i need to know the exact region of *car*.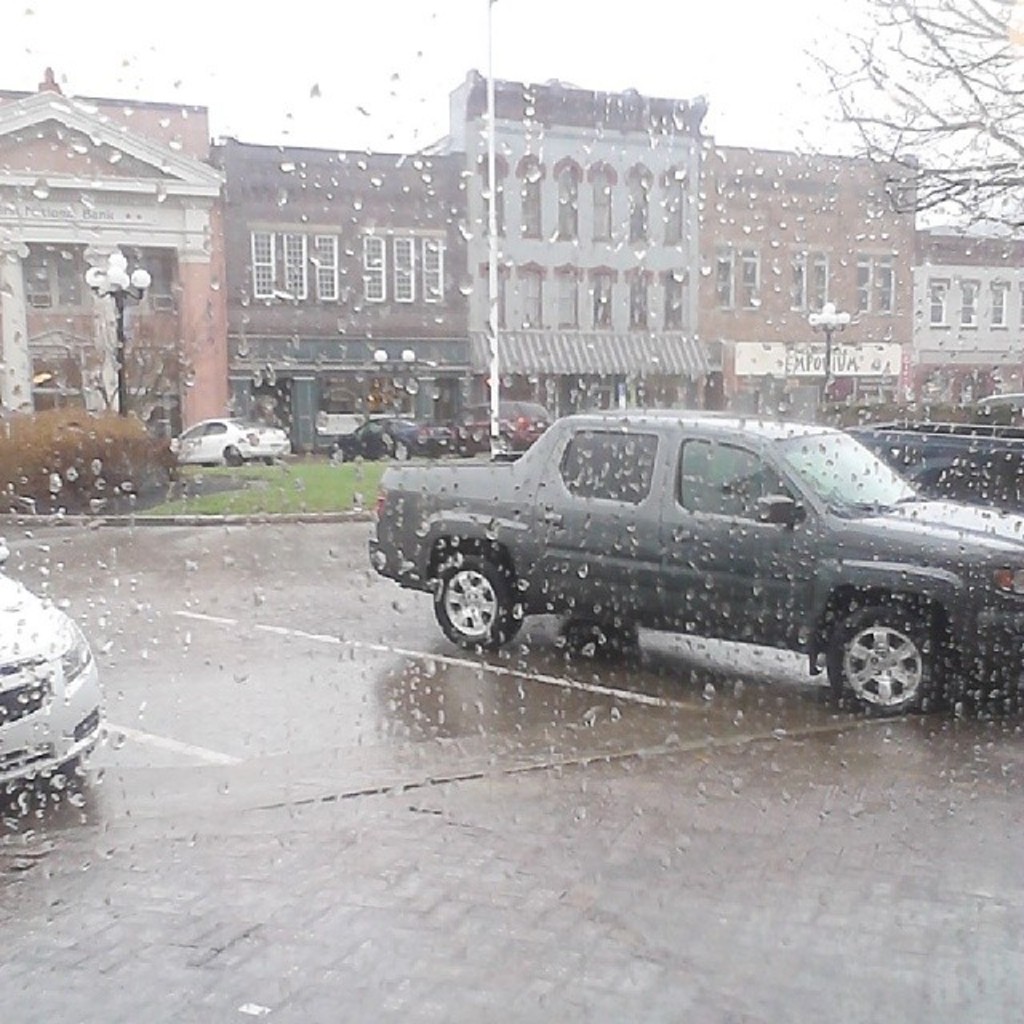
Region: bbox=(464, 400, 552, 462).
